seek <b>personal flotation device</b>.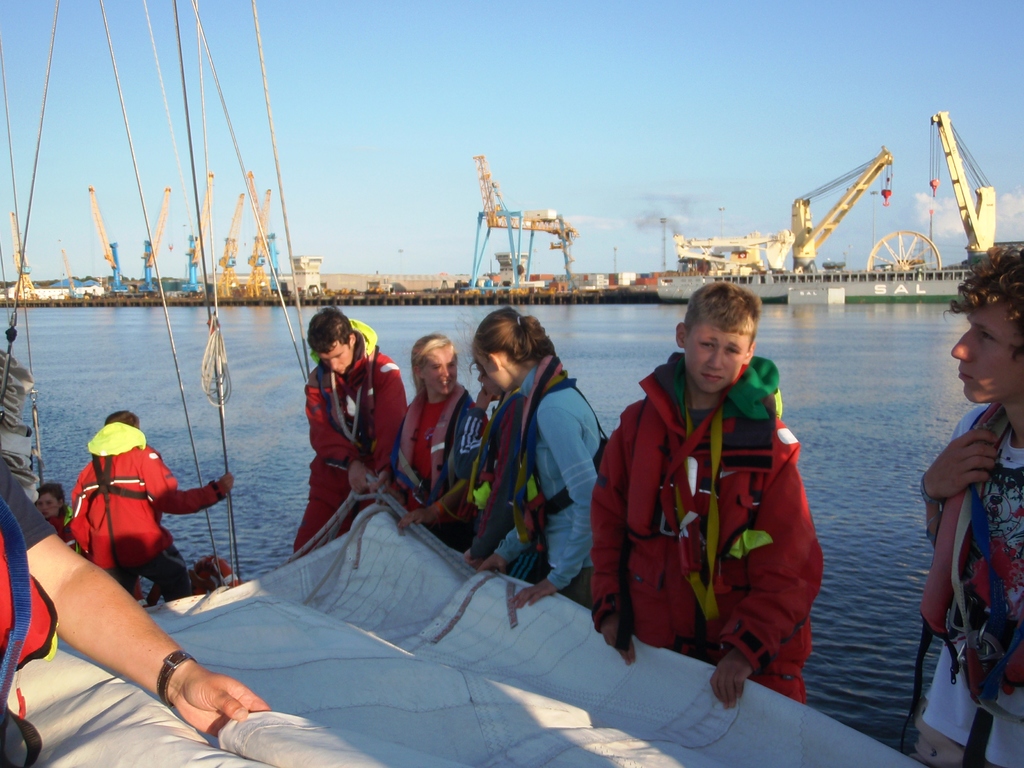
region(0, 491, 56, 767).
